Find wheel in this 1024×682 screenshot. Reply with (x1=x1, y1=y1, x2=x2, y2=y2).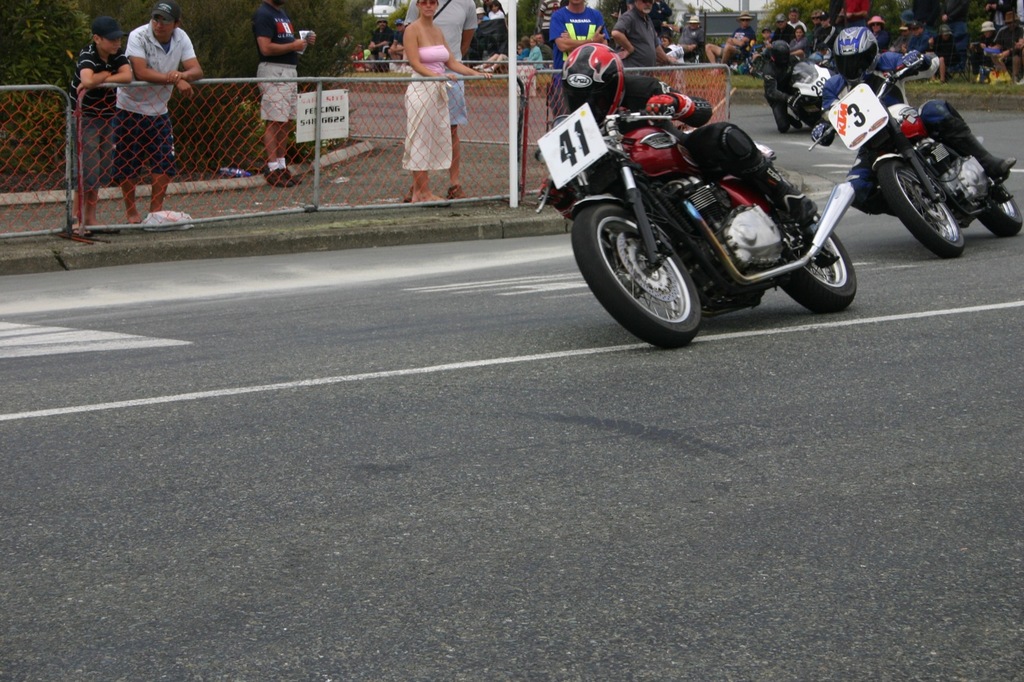
(x1=591, y1=180, x2=723, y2=331).
